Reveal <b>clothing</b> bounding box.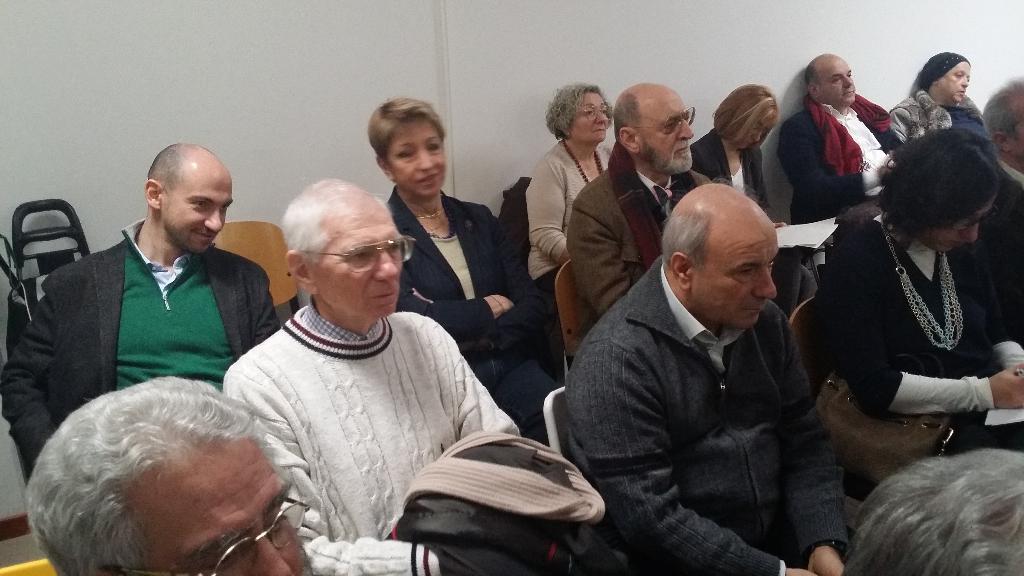
Revealed: crop(823, 384, 972, 503).
